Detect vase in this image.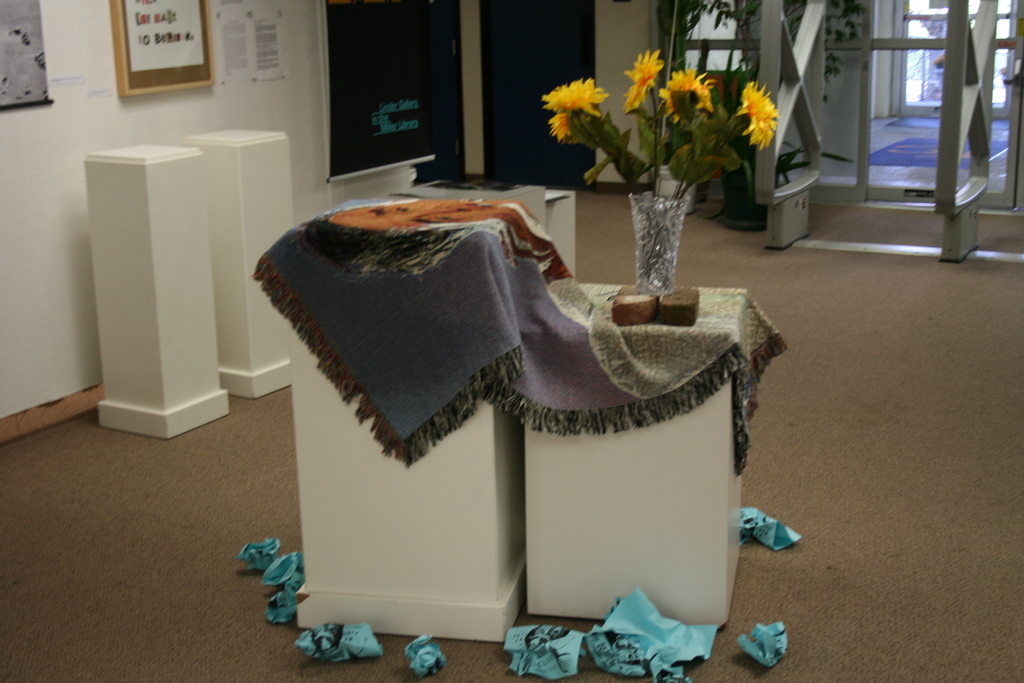
Detection: [628, 188, 690, 295].
